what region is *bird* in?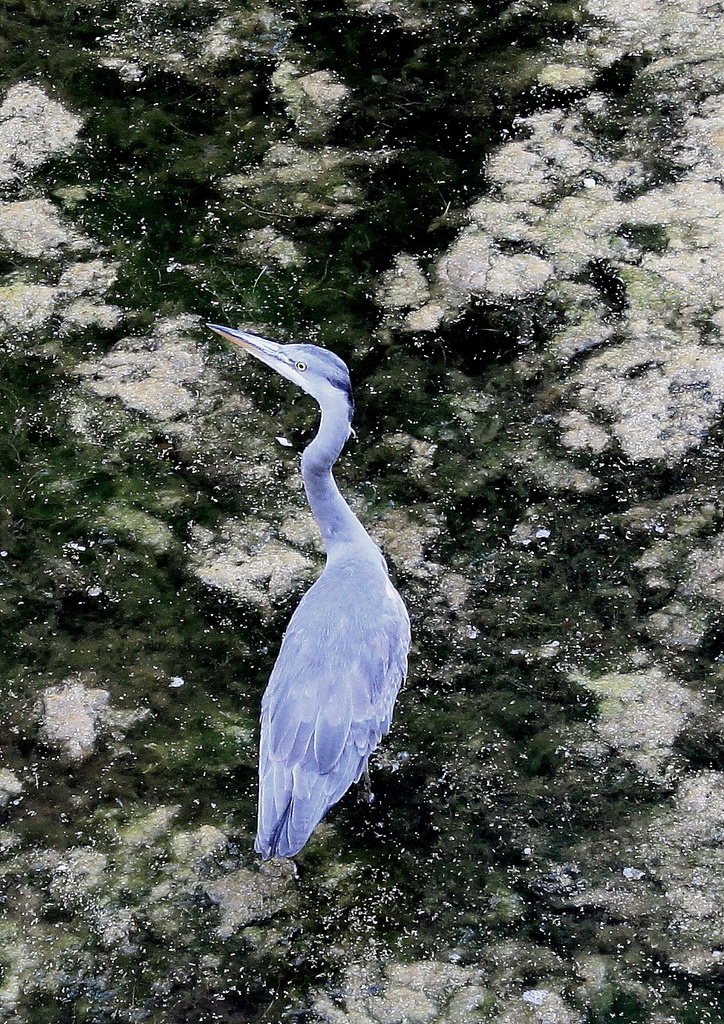
x1=229, y1=370, x2=417, y2=879.
